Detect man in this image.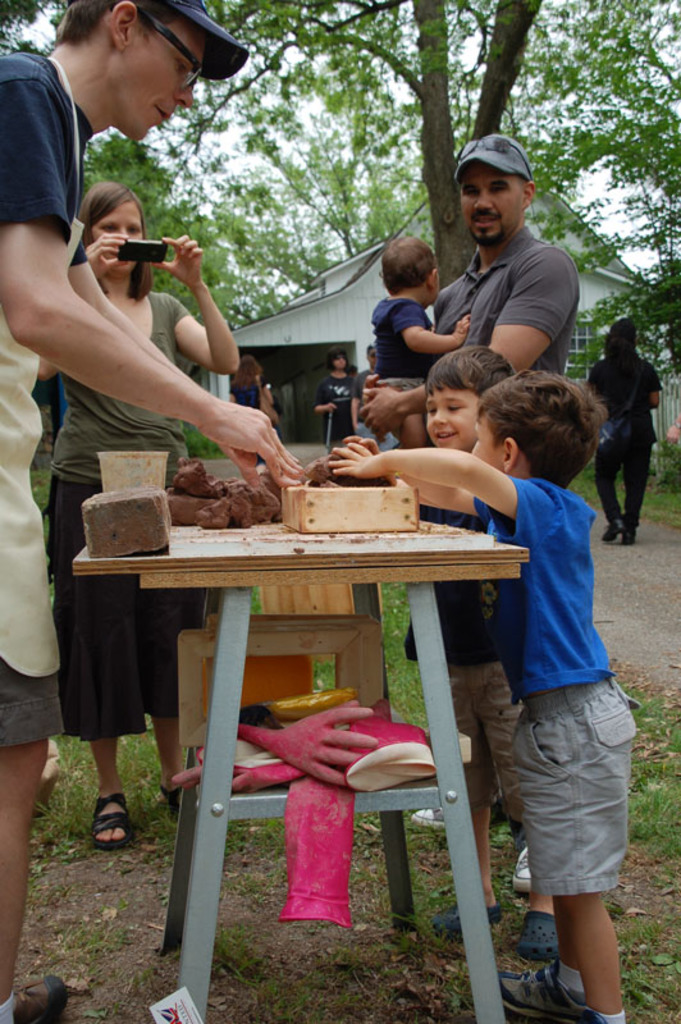
Detection: x1=360, y1=136, x2=581, y2=412.
